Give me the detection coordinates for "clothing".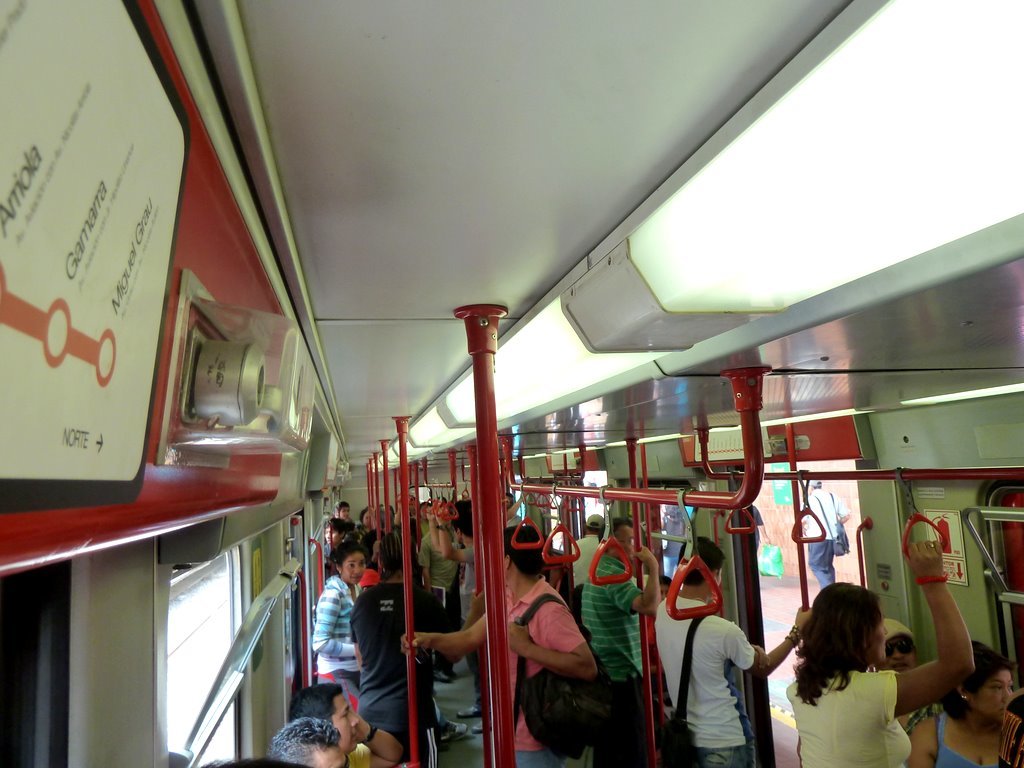
<region>478, 573, 586, 750</region>.
